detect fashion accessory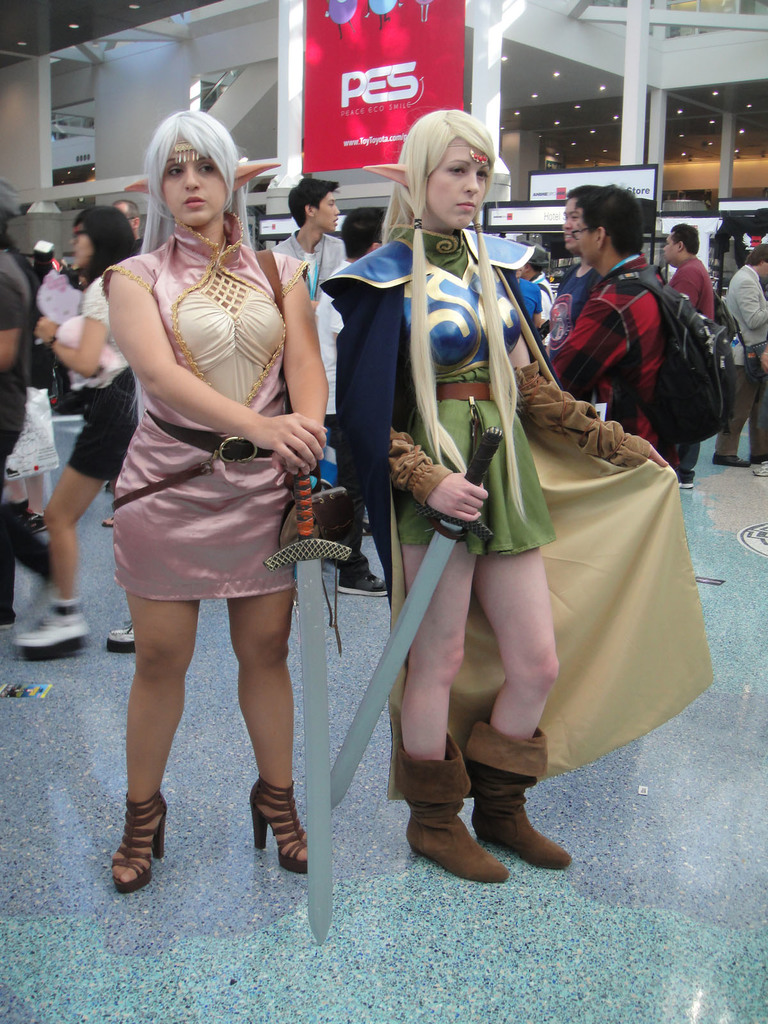
[165,147,207,164]
